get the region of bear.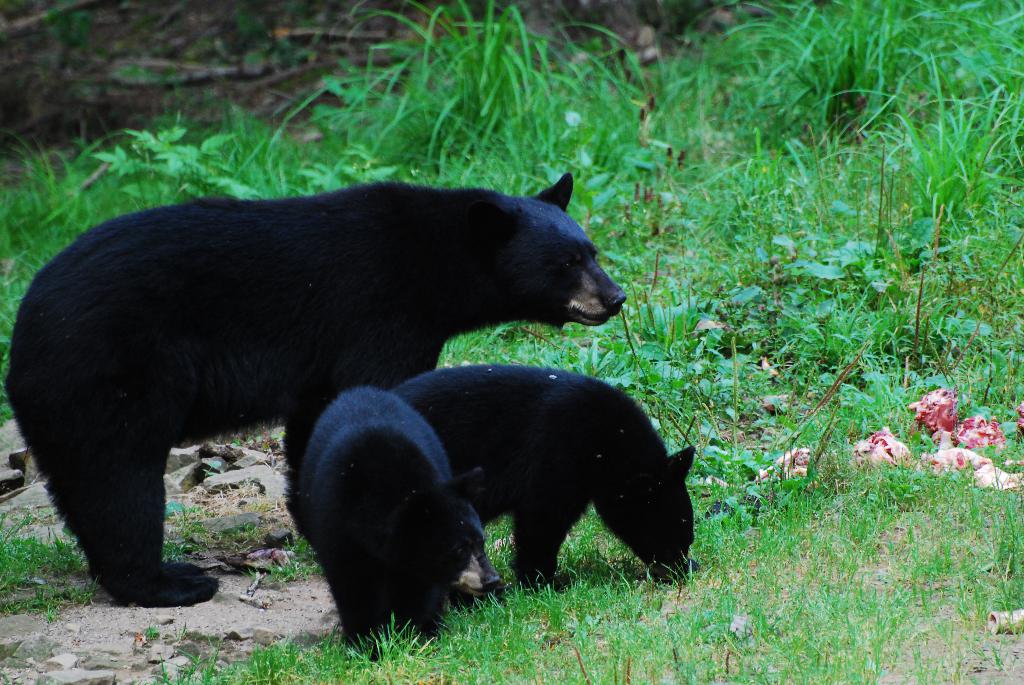
bbox=[390, 359, 698, 588].
